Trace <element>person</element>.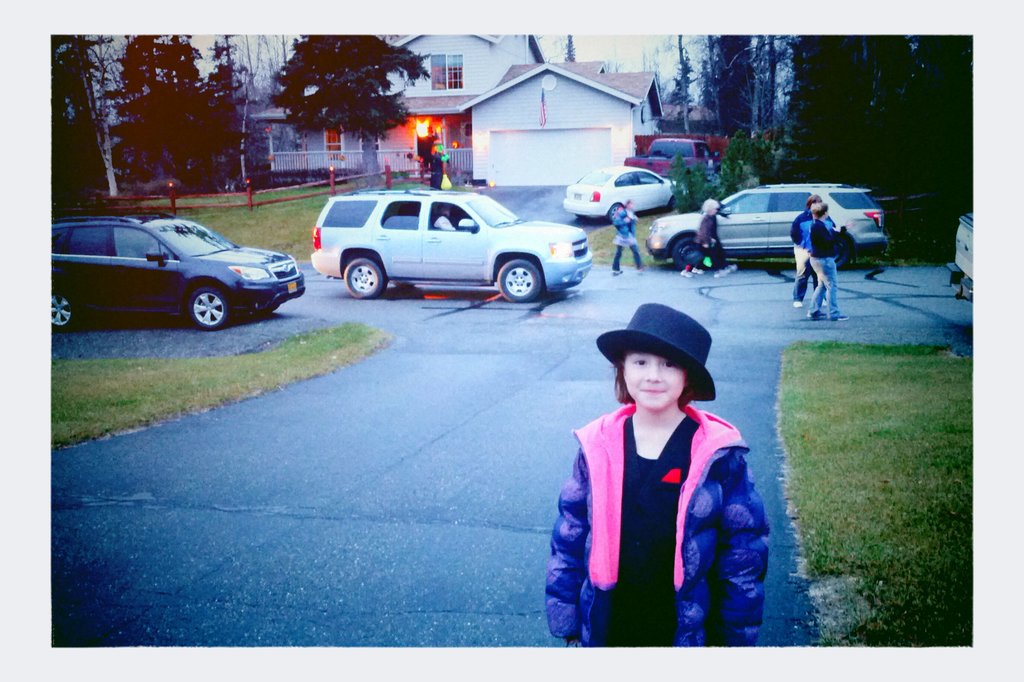
Traced to 544 306 769 647.
